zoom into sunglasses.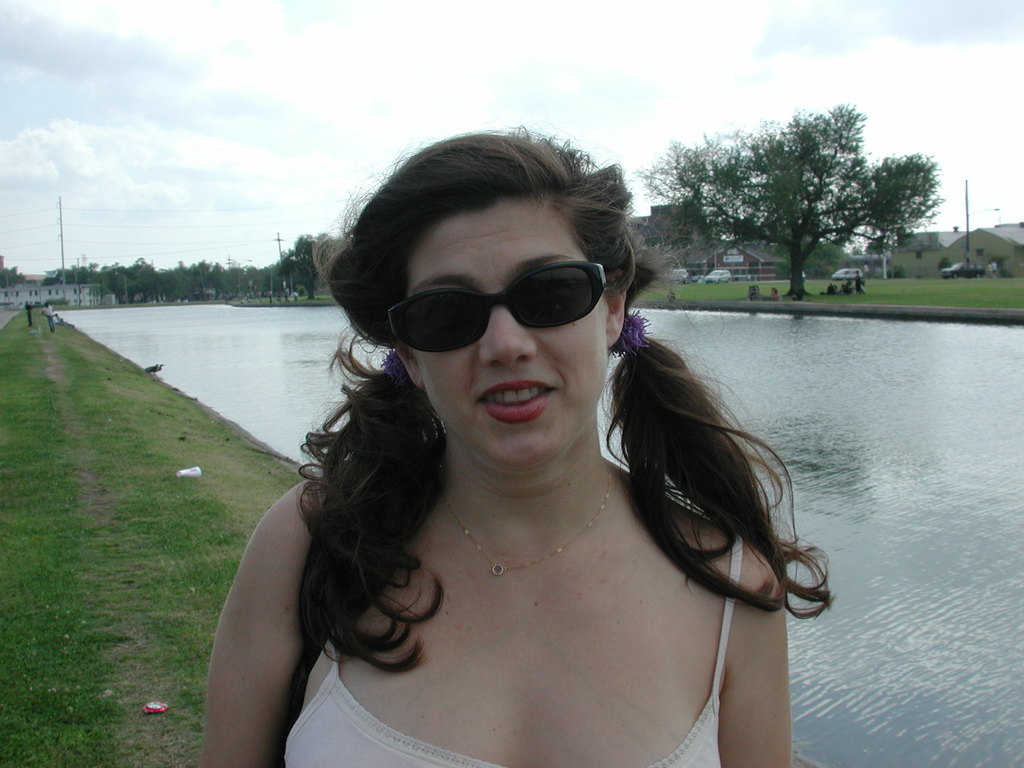
Zoom target: [386,259,609,356].
